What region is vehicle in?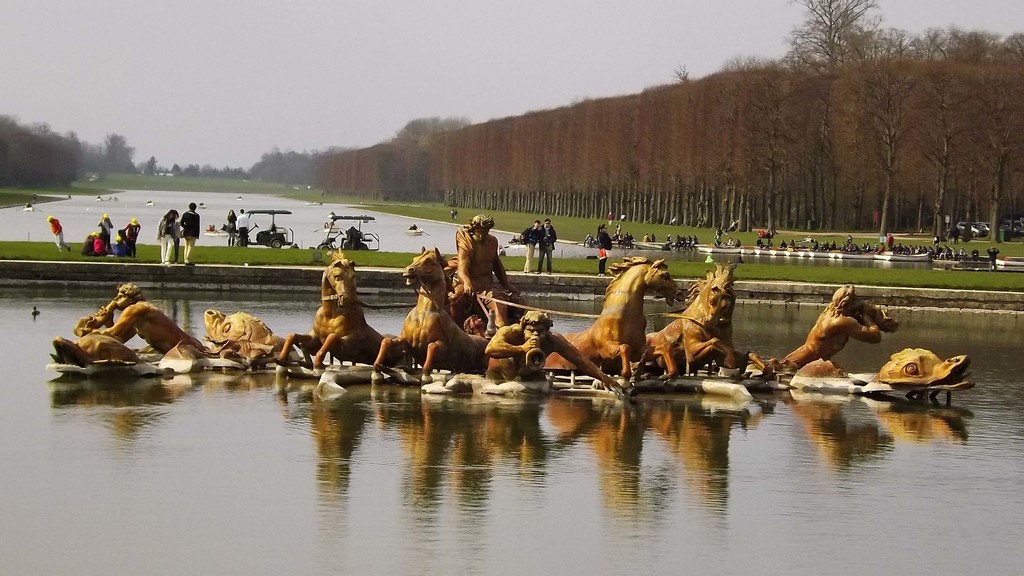
region(319, 214, 377, 254).
